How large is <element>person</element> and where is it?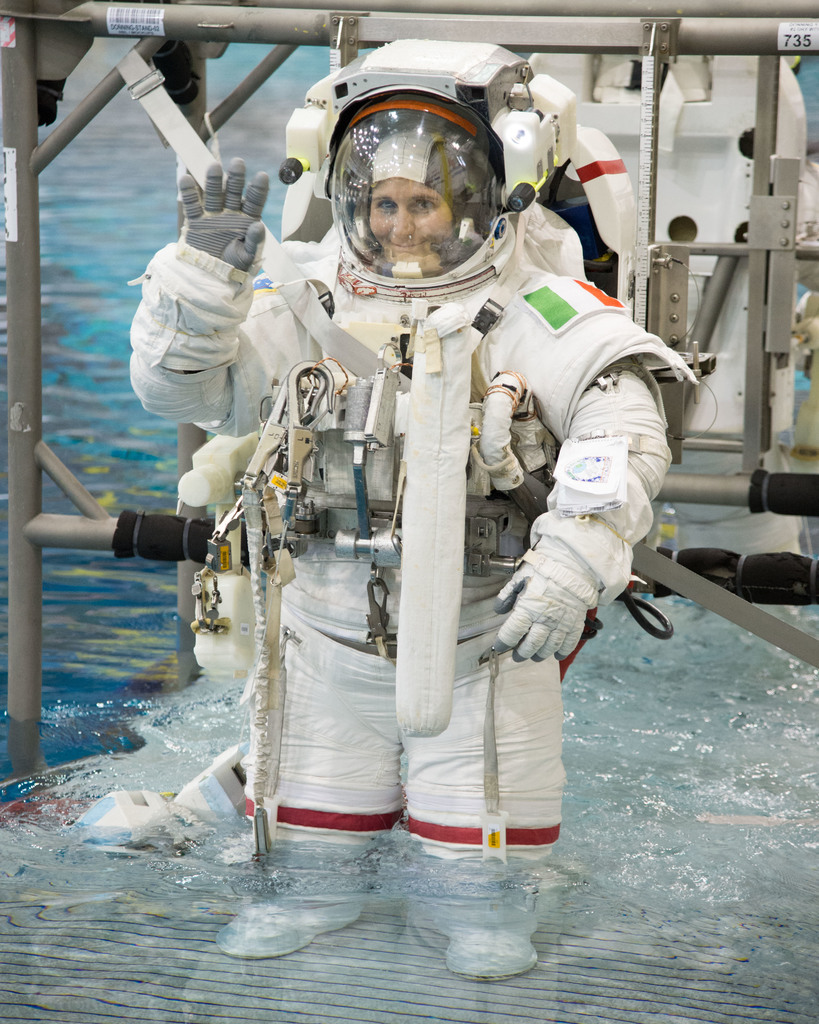
Bounding box: rect(130, 123, 694, 981).
